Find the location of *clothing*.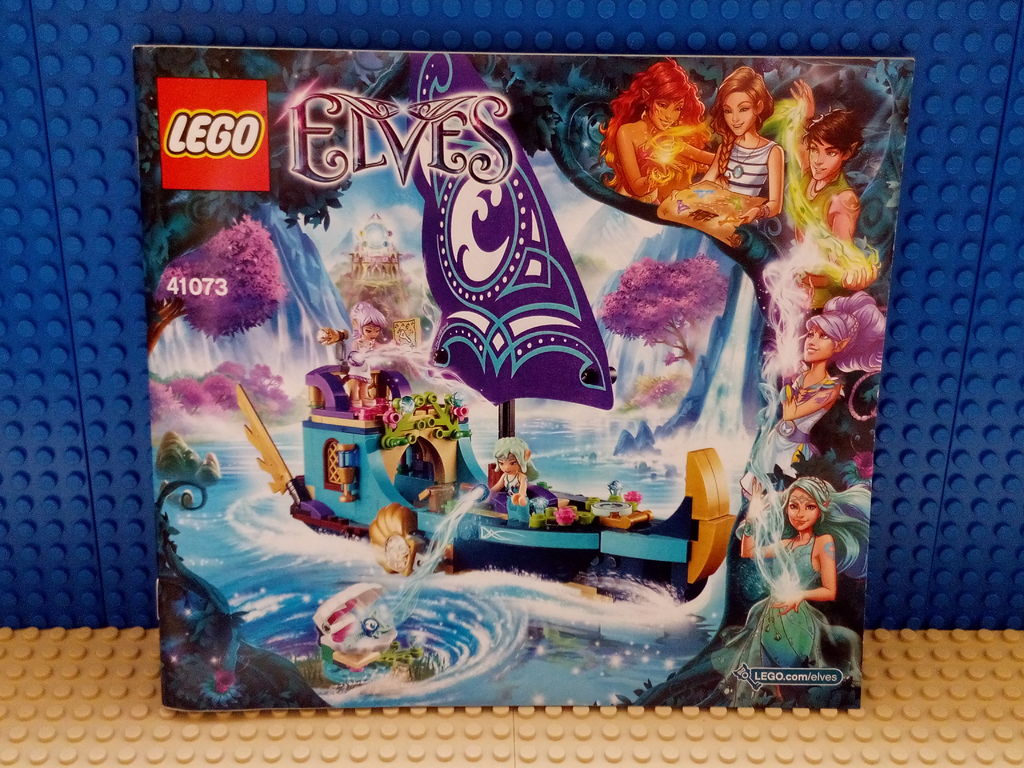
Location: region(781, 170, 857, 242).
